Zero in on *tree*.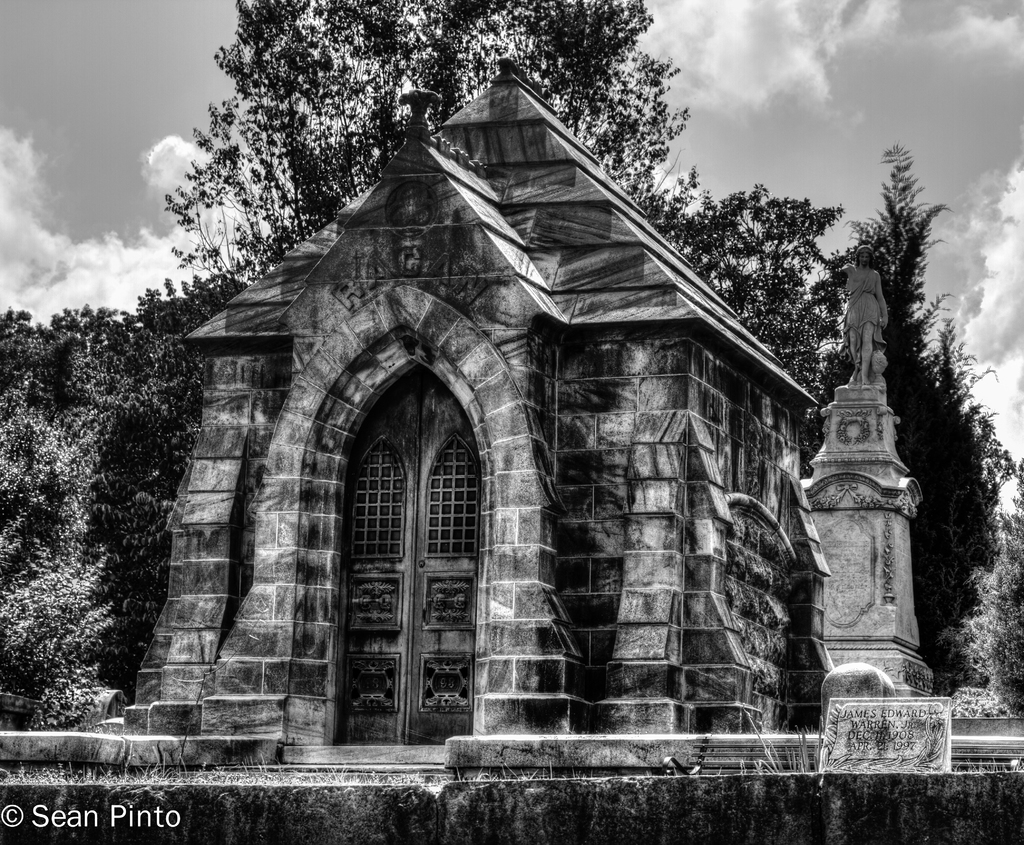
Zeroed in: region(681, 139, 1023, 734).
